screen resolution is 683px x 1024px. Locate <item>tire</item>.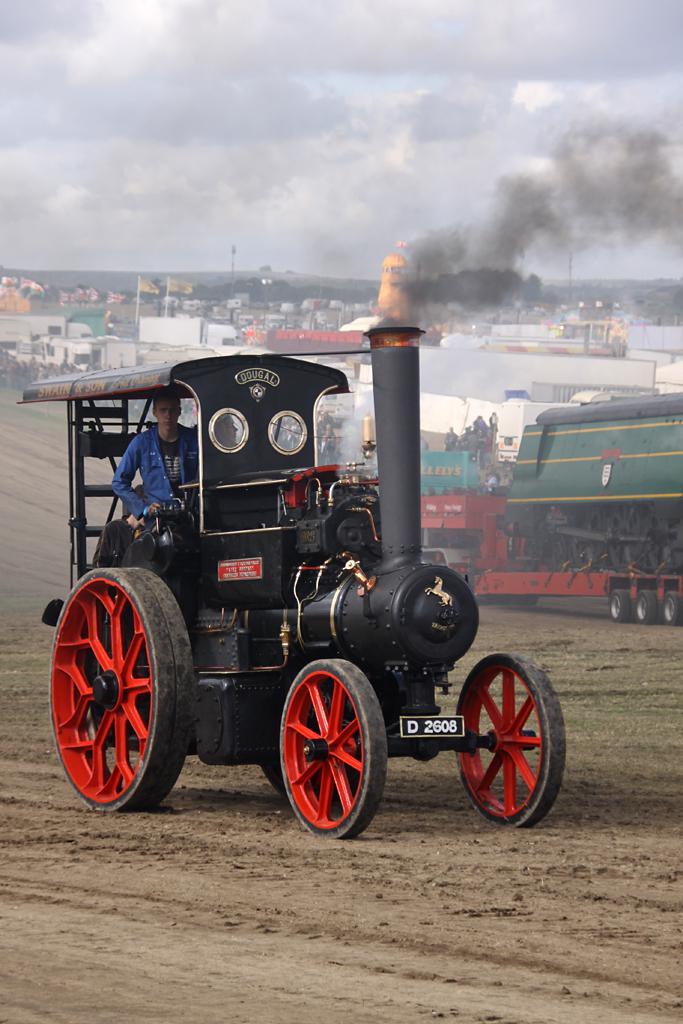
[606,583,618,622].
